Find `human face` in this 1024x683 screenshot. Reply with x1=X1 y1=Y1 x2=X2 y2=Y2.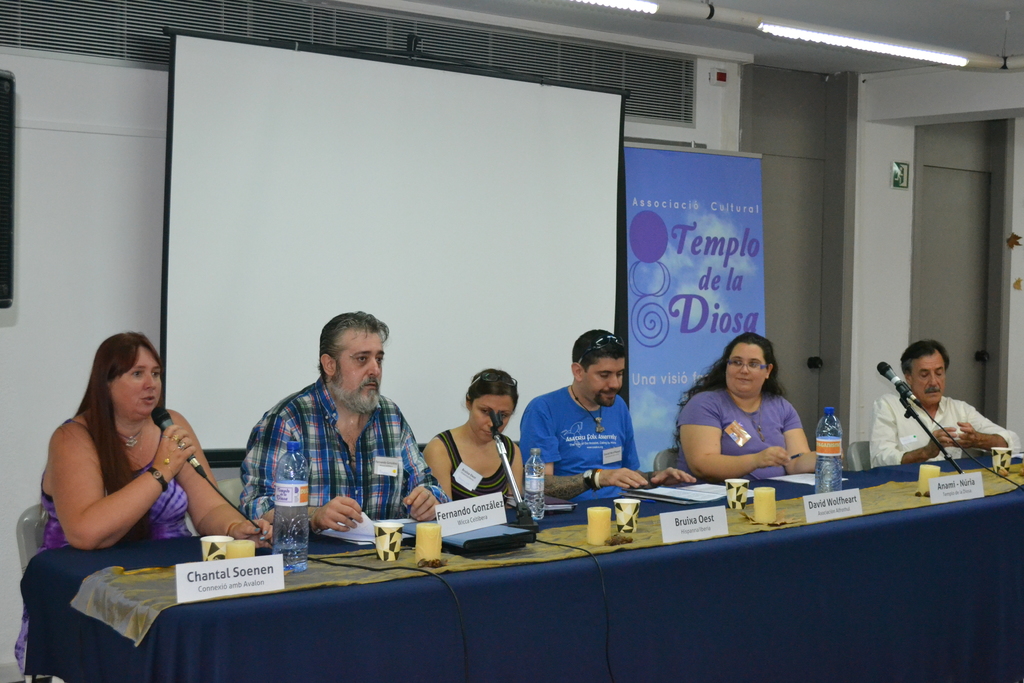
x1=728 y1=342 x2=769 y2=396.
